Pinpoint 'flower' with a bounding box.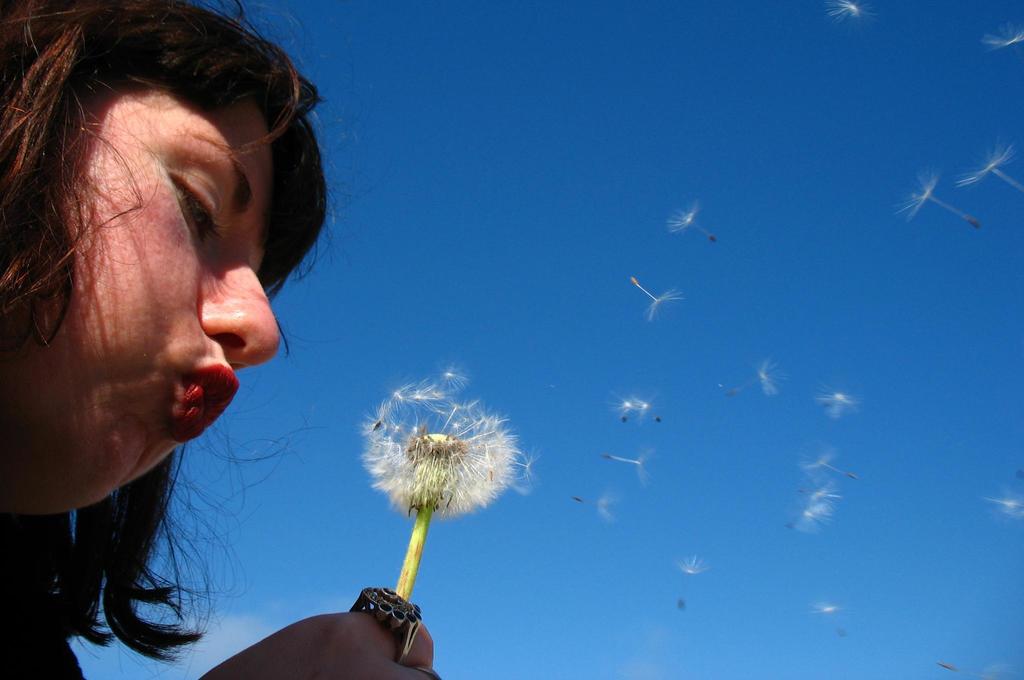
(807,485,841,509).
